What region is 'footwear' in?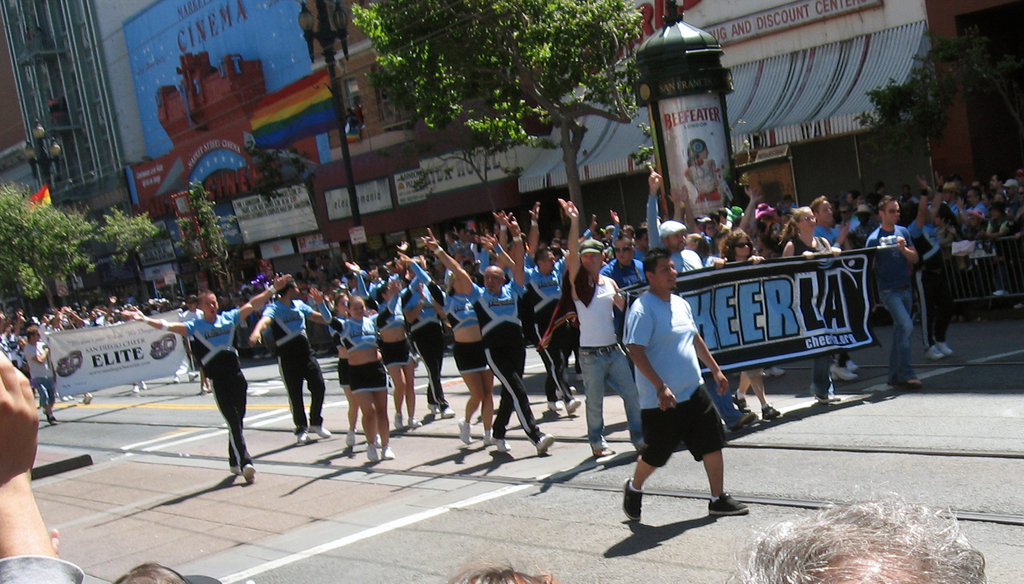
(left=814, top=393, right=829, bottom=403).
